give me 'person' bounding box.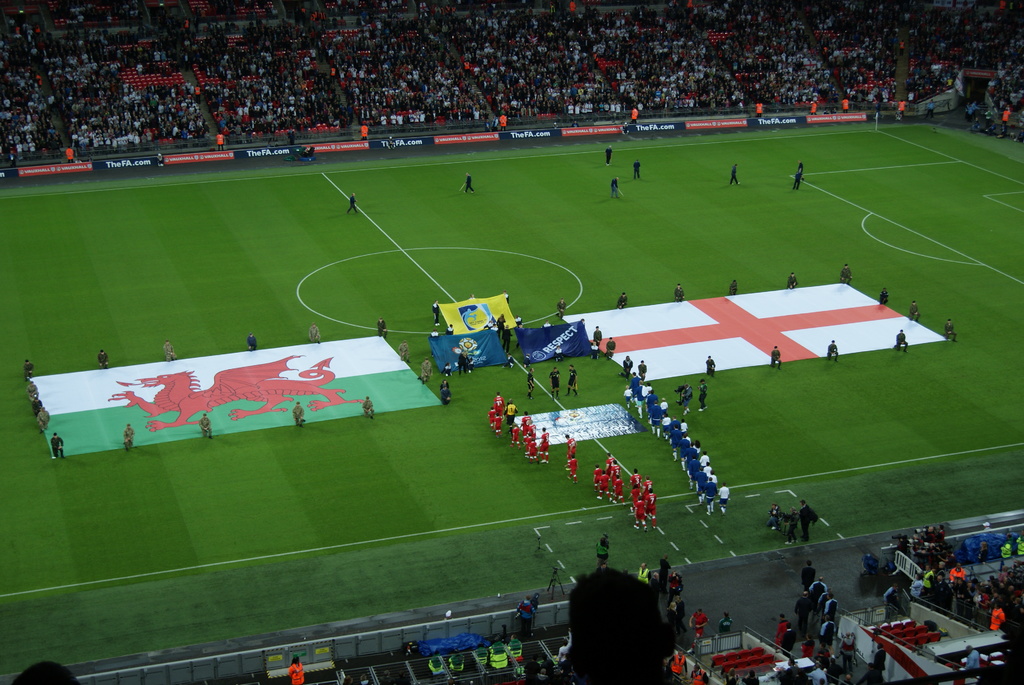
left=127, top=427, right=138, bottom=448.
